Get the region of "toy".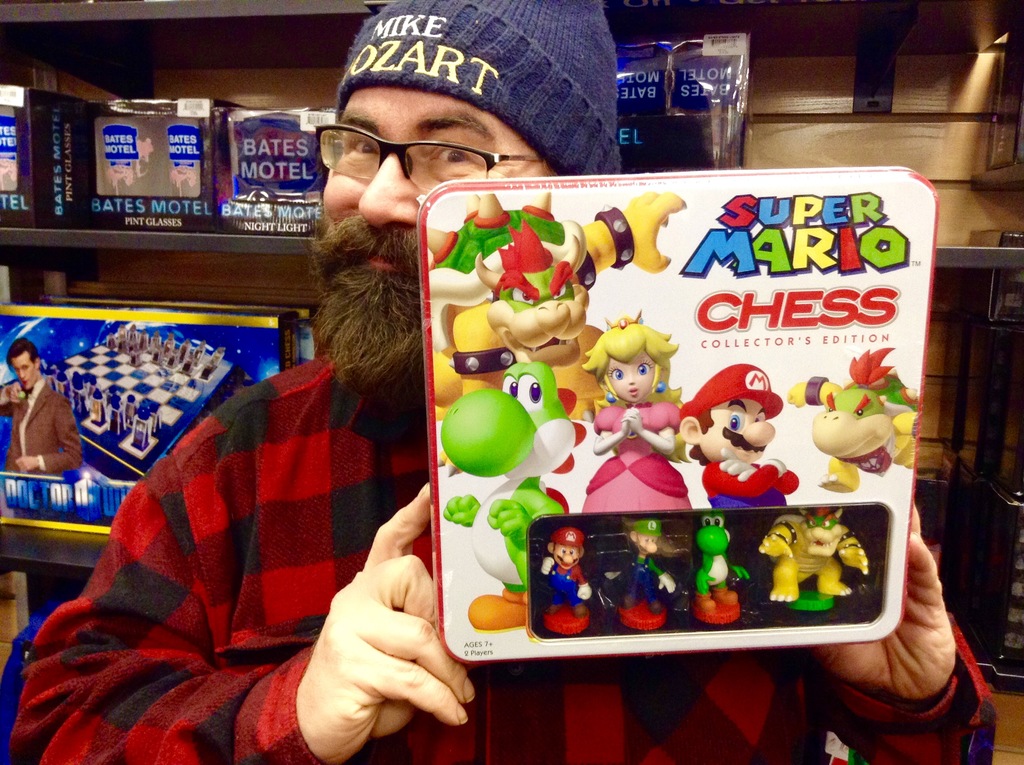
left=590, top=306, right=701, bottom=490.
